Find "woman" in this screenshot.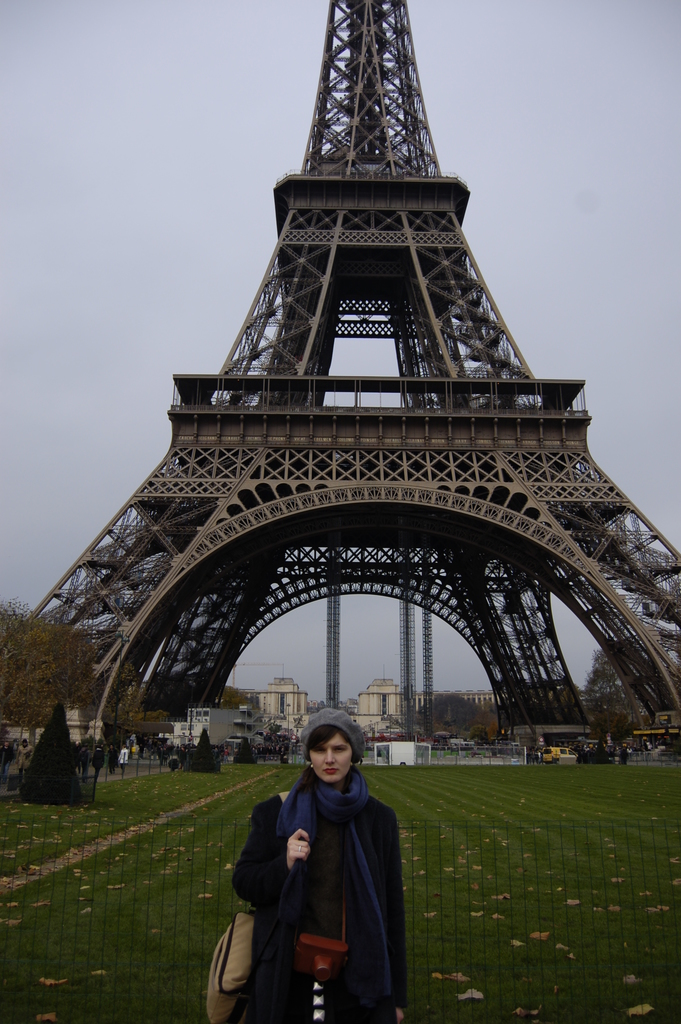
The bounding box for "woman" is 256 717 402 1018.
